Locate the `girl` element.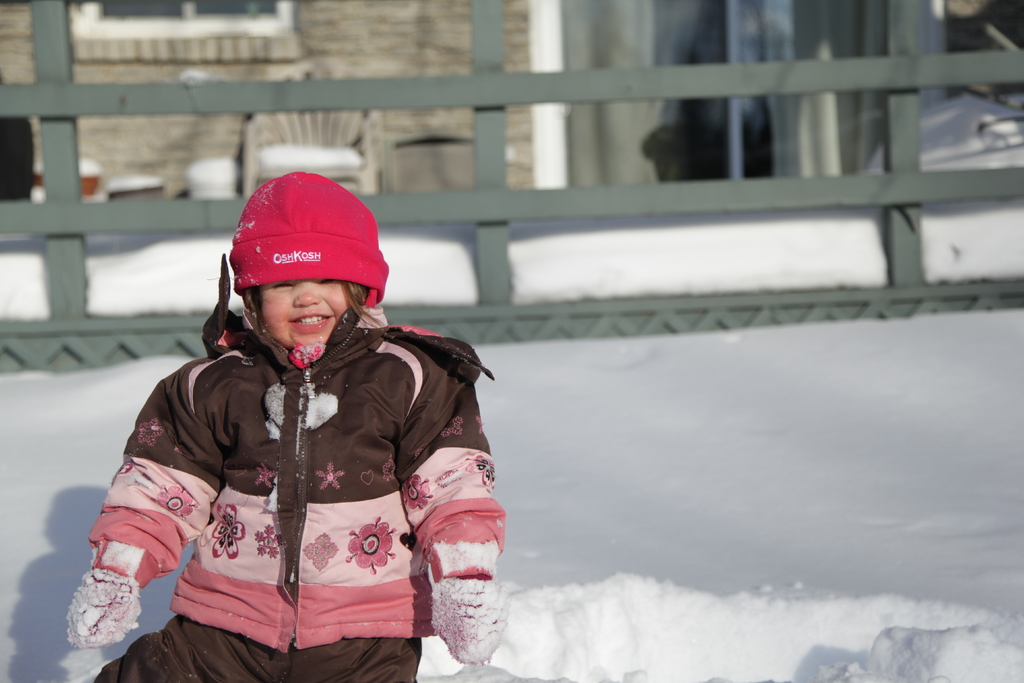
Element bbox: 68, 162, 513, 682.
